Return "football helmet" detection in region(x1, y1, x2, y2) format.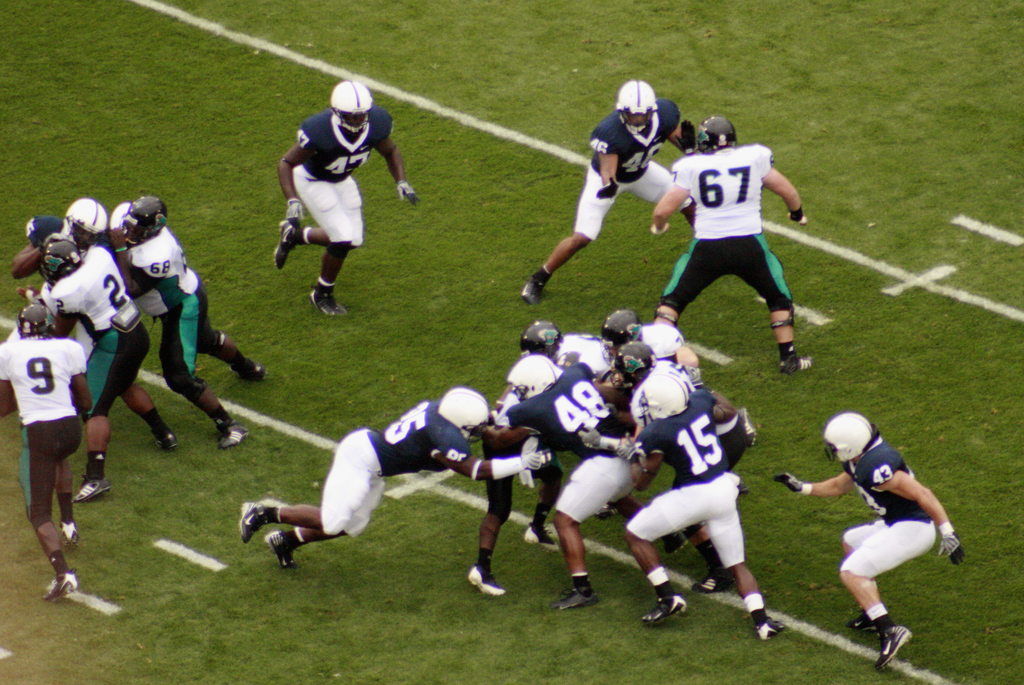
region(114, 195, 175, 231).
